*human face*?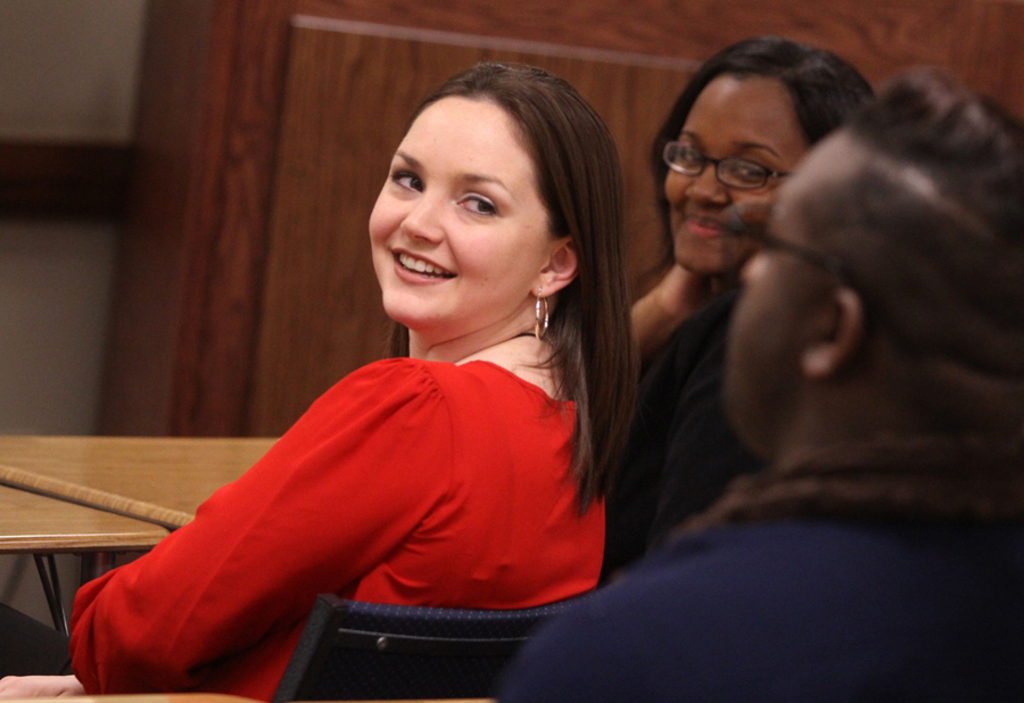
detection(364, 90, 548, 329)
